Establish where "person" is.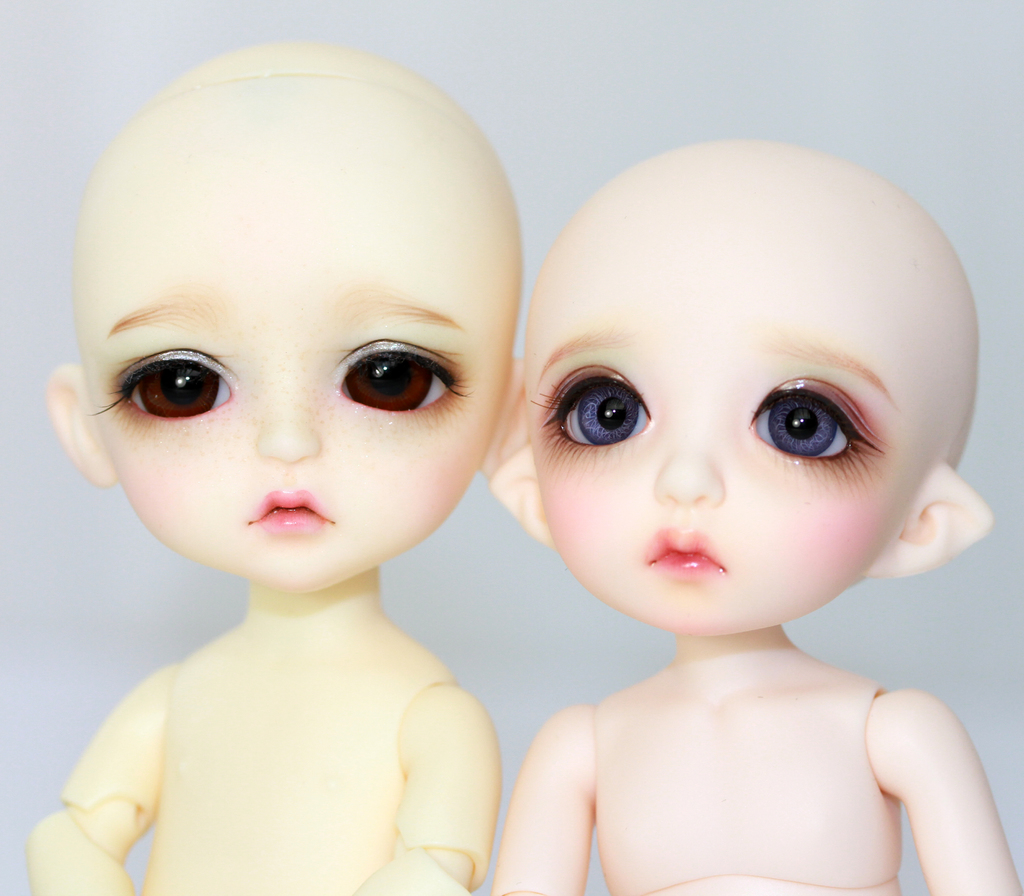
Established at (24,40,519,895).
